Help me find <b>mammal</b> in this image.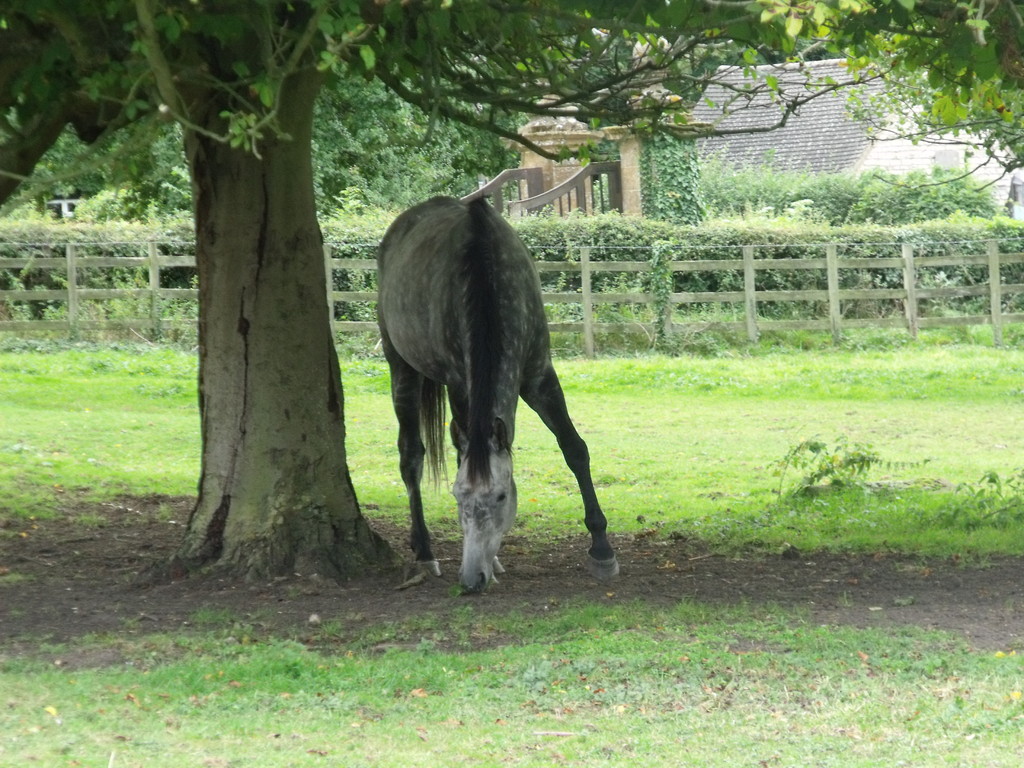
Found it: Rect(351, 195, 595, 562).
